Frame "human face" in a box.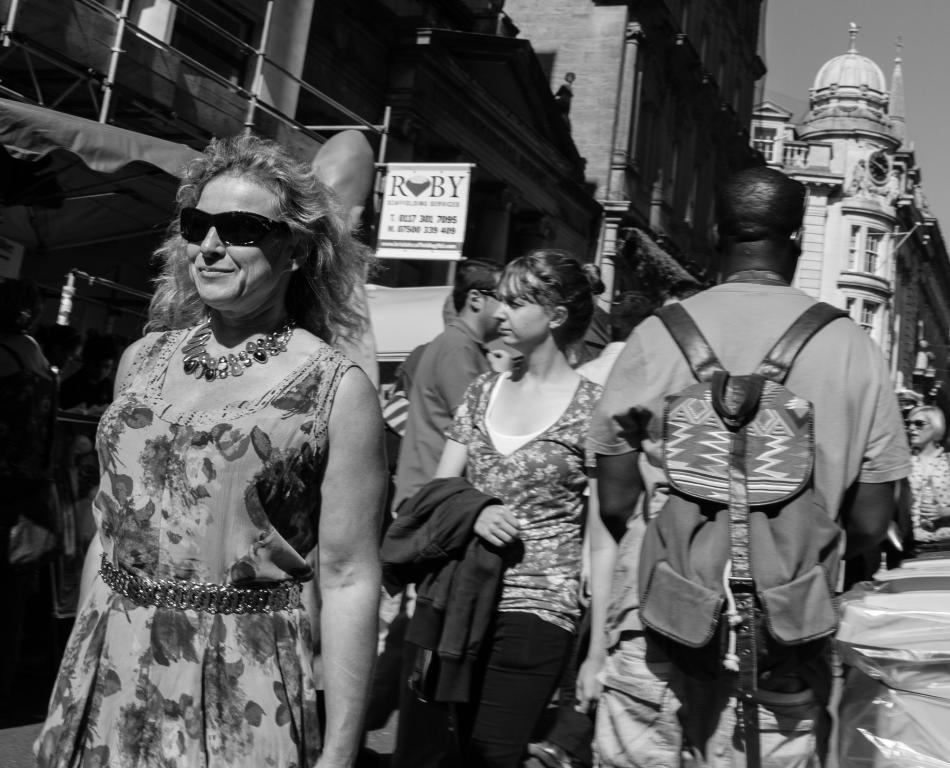
(490, 272, 549, 348).
